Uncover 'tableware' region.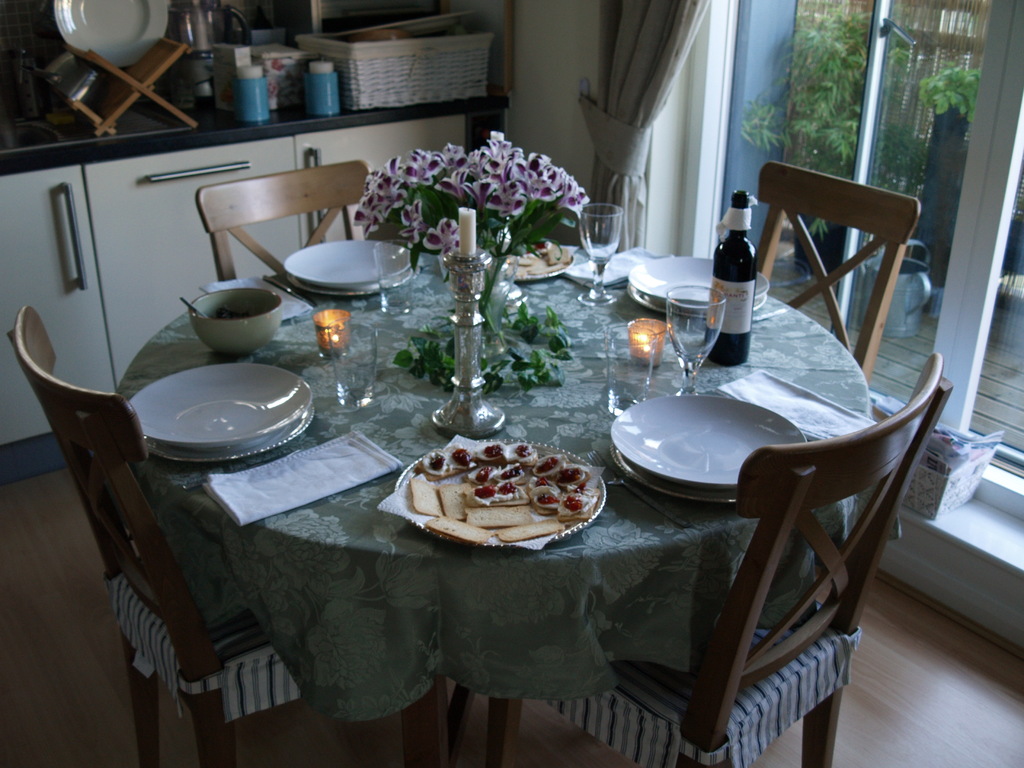
Uncovered: crop(599, 324, 659, 420).
